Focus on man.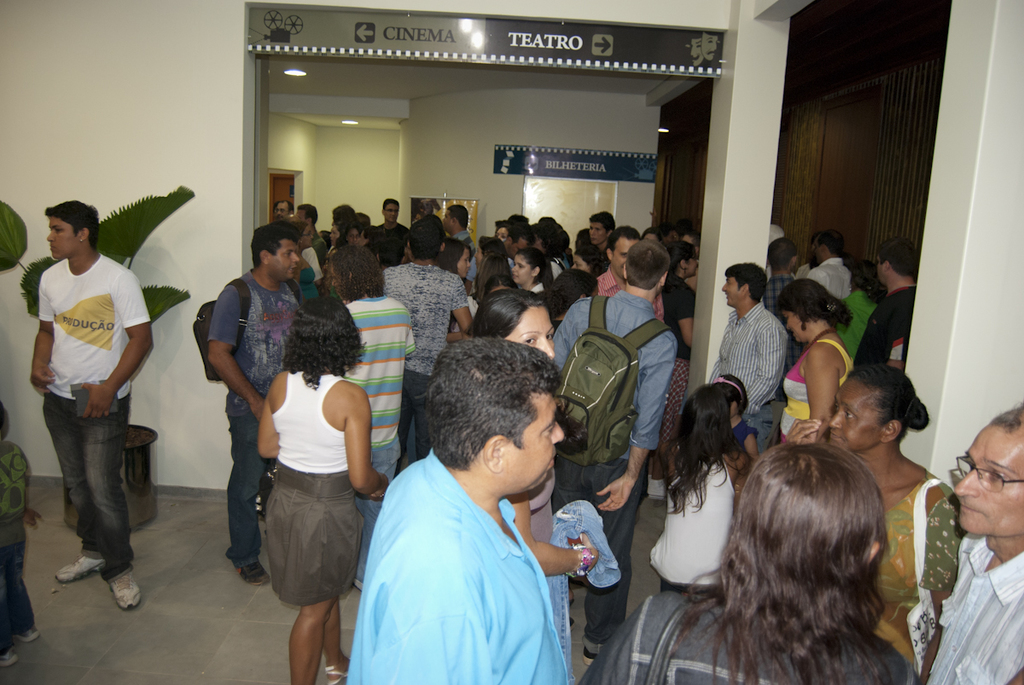
Focused at left=446, top=206, right=478, bottom=293.
